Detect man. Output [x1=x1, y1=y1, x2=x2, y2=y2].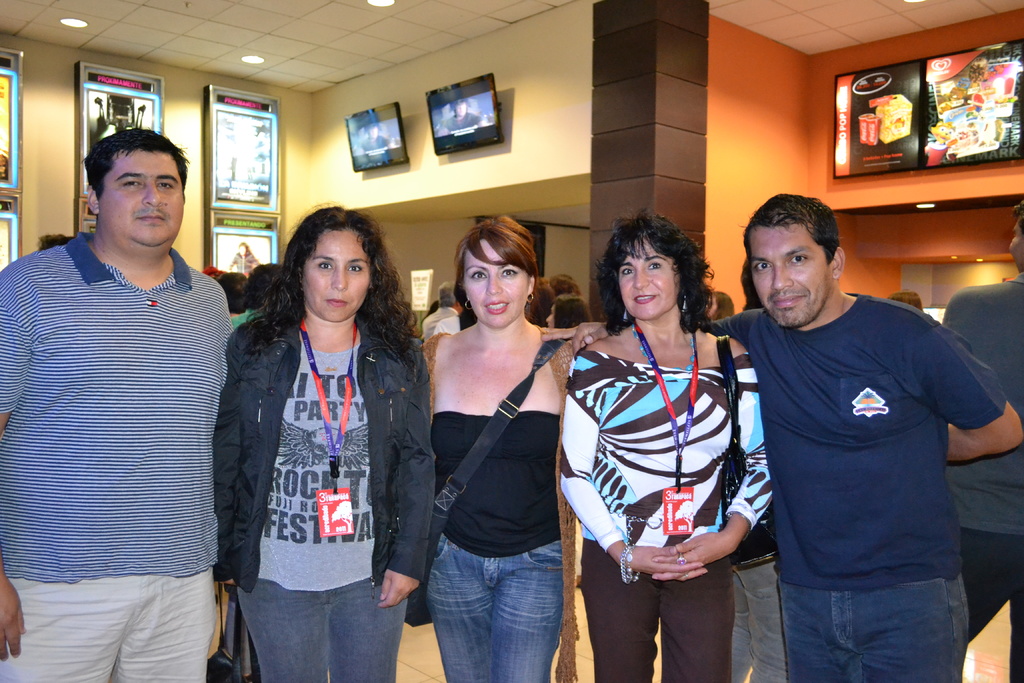
[x1=420, y1=279, x2=465, y2=341].
